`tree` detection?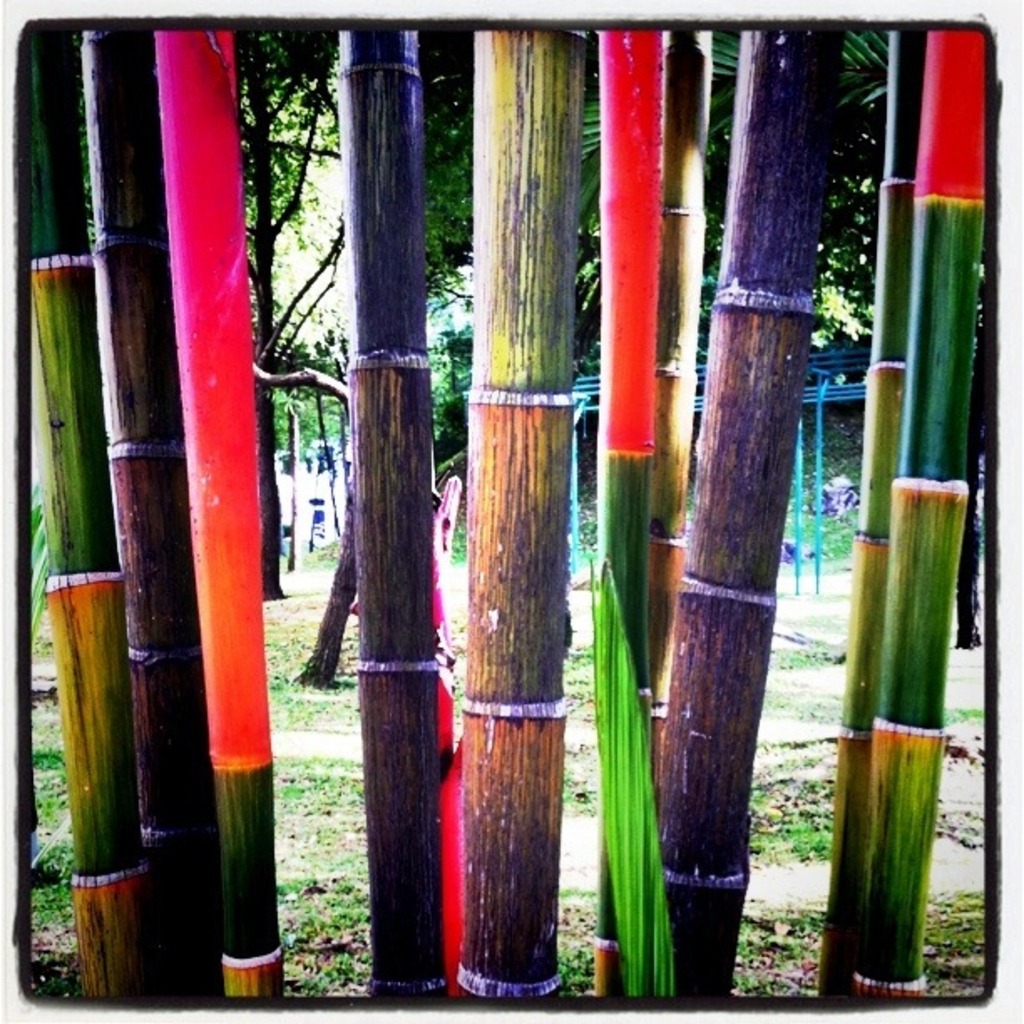
Rect(228, 28, 345, 601)
